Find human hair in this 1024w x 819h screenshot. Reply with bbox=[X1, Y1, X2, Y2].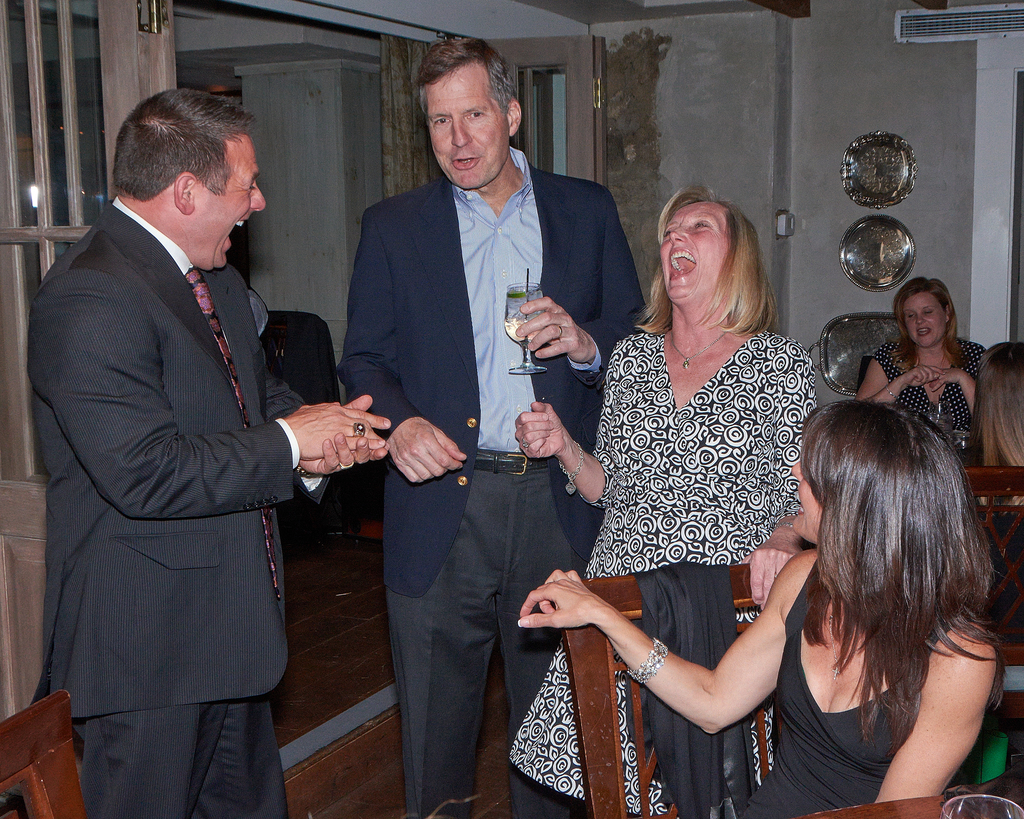
bbox=[411, 35, 518, 120].
